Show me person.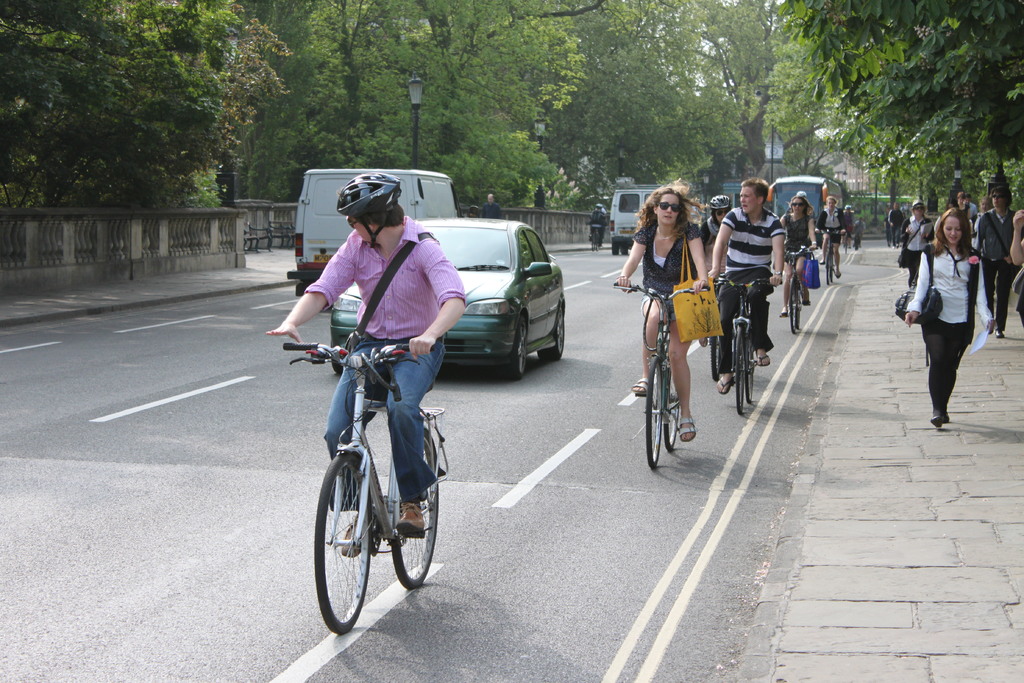
person is here: bbox(700, 193, 733, 346).
